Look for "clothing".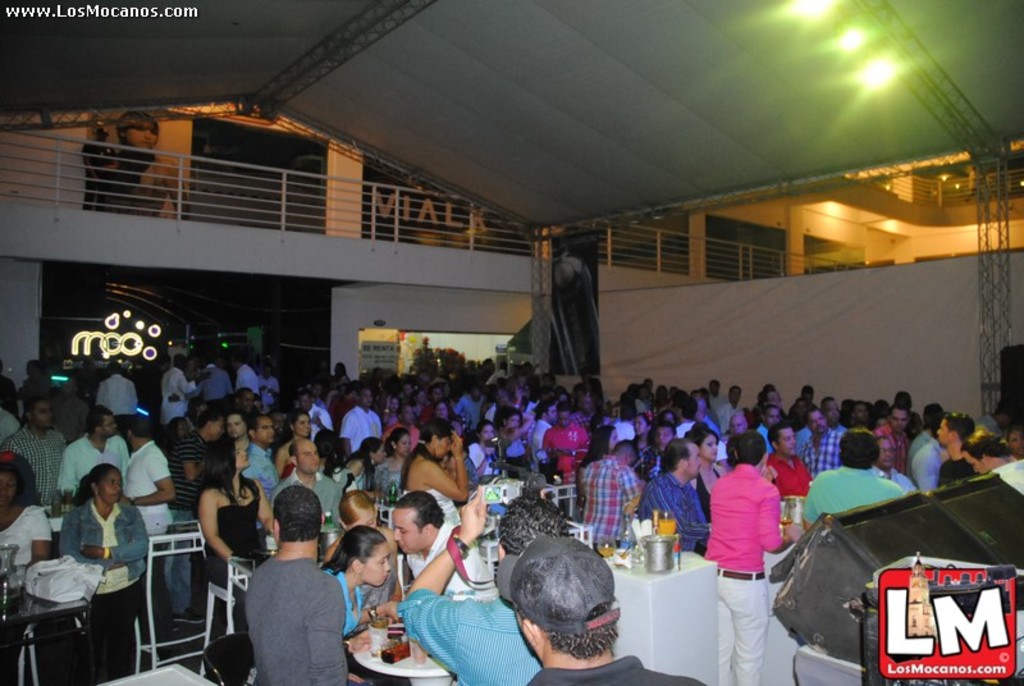
Found: 166, 420, 206, 509.
